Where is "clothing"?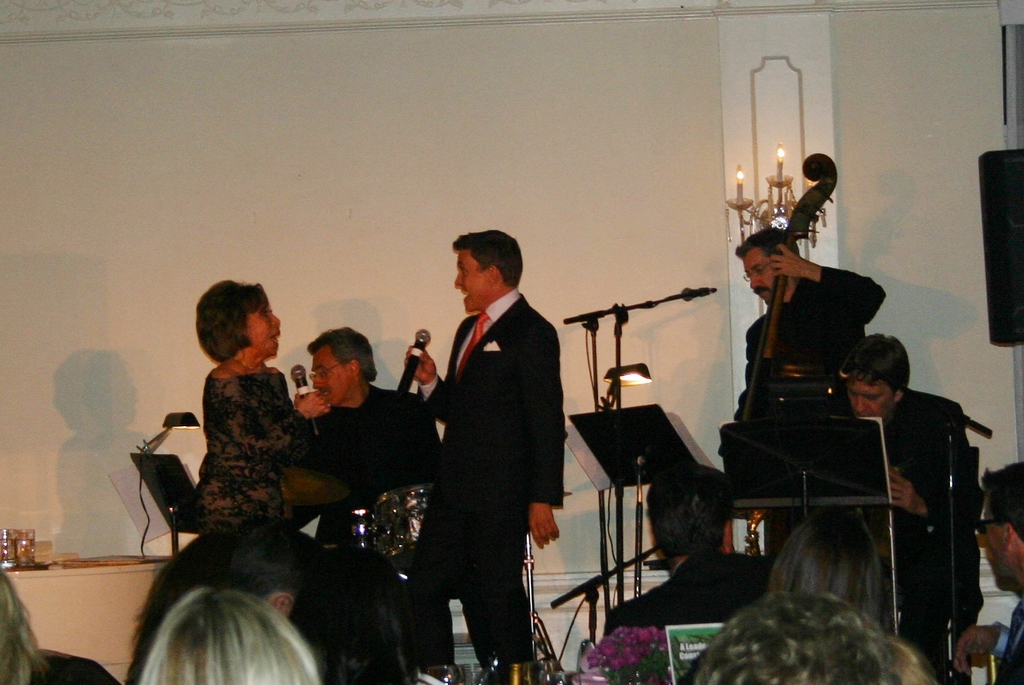
(x1=988, y1=602, x2=1023, y2=684).
